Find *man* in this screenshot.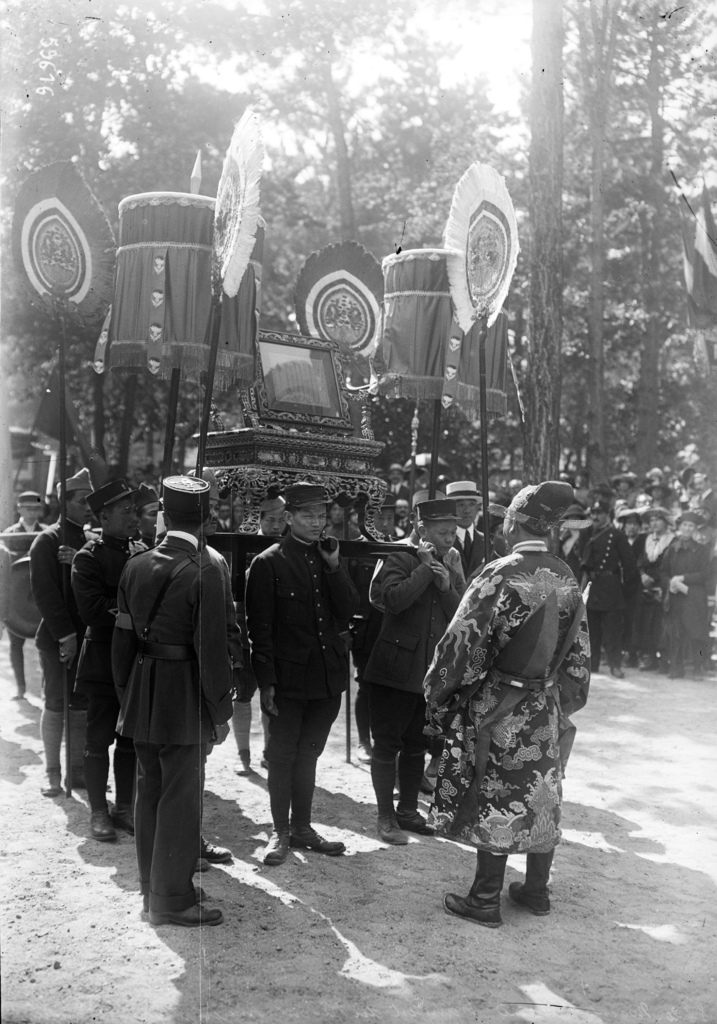
The bounding box for *man* is <region>236, 481, 365, 875</region>.
